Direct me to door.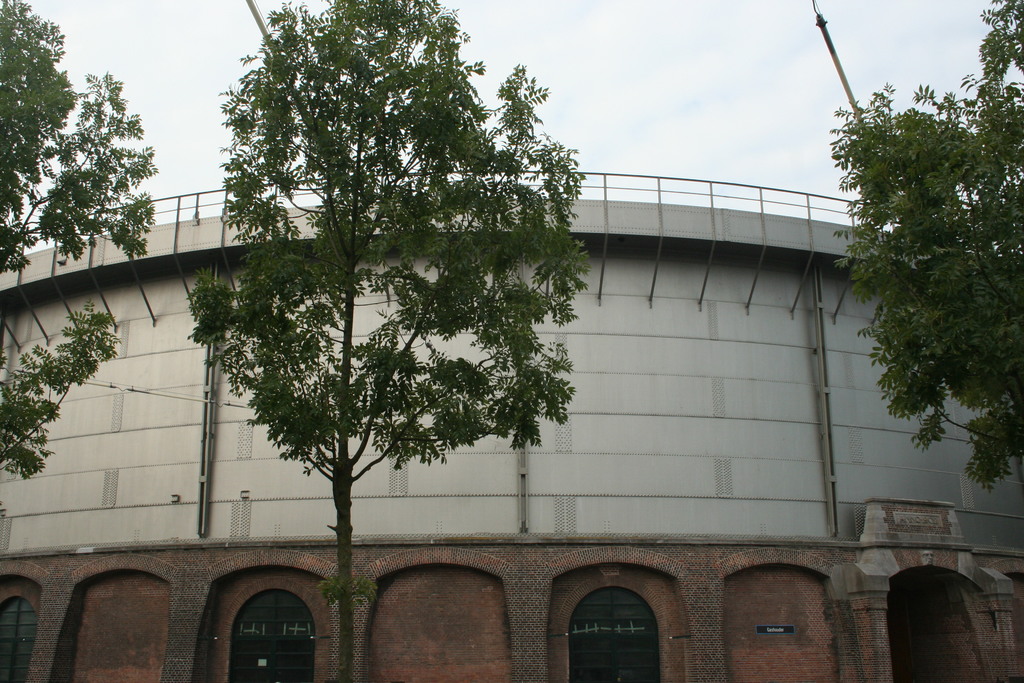
Direction: (x1=227, y1=586, x2=317, y2=682).
